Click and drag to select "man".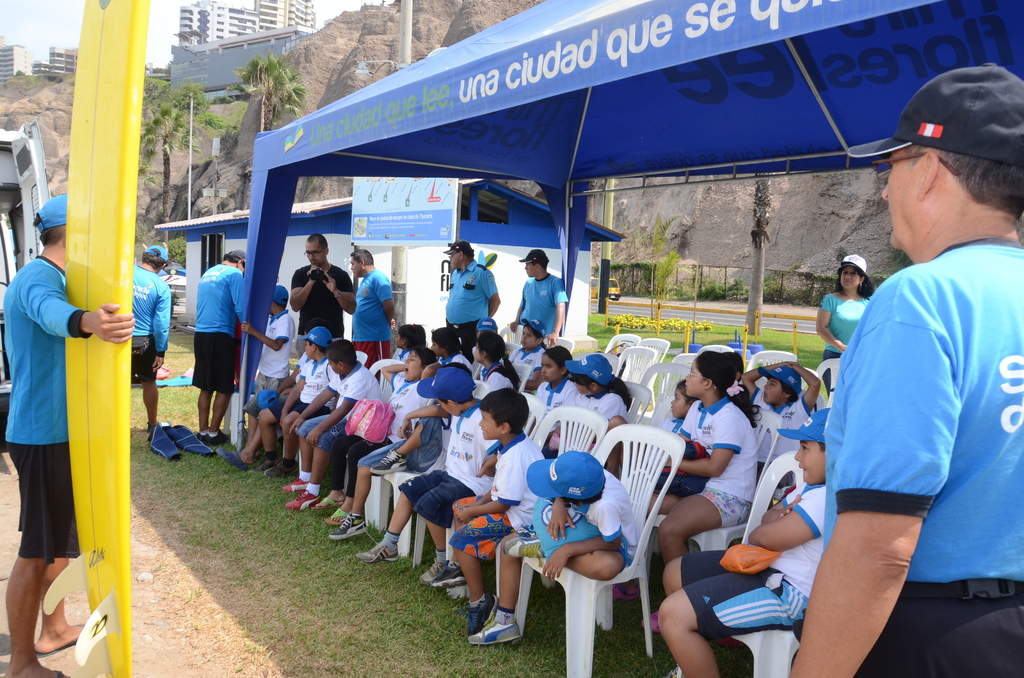
Selection: [794, 91, 1020, 677].
